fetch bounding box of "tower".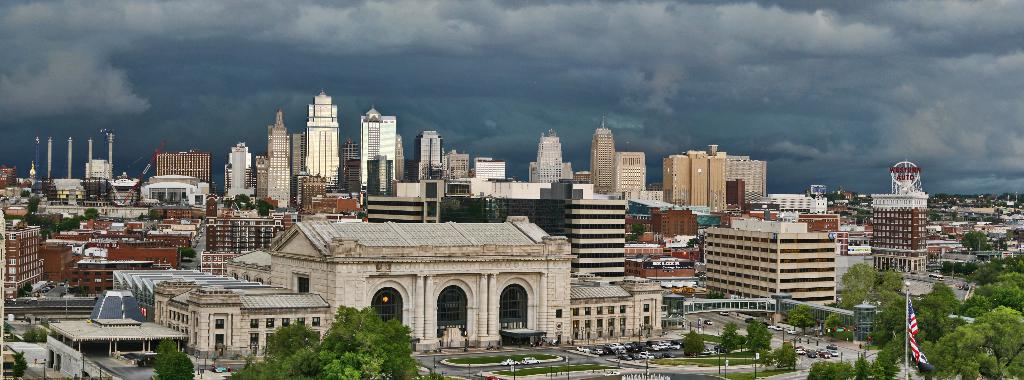
Bbox: {"x1": 365, "y1": 102, "x2": 396, "y2": 191}.
